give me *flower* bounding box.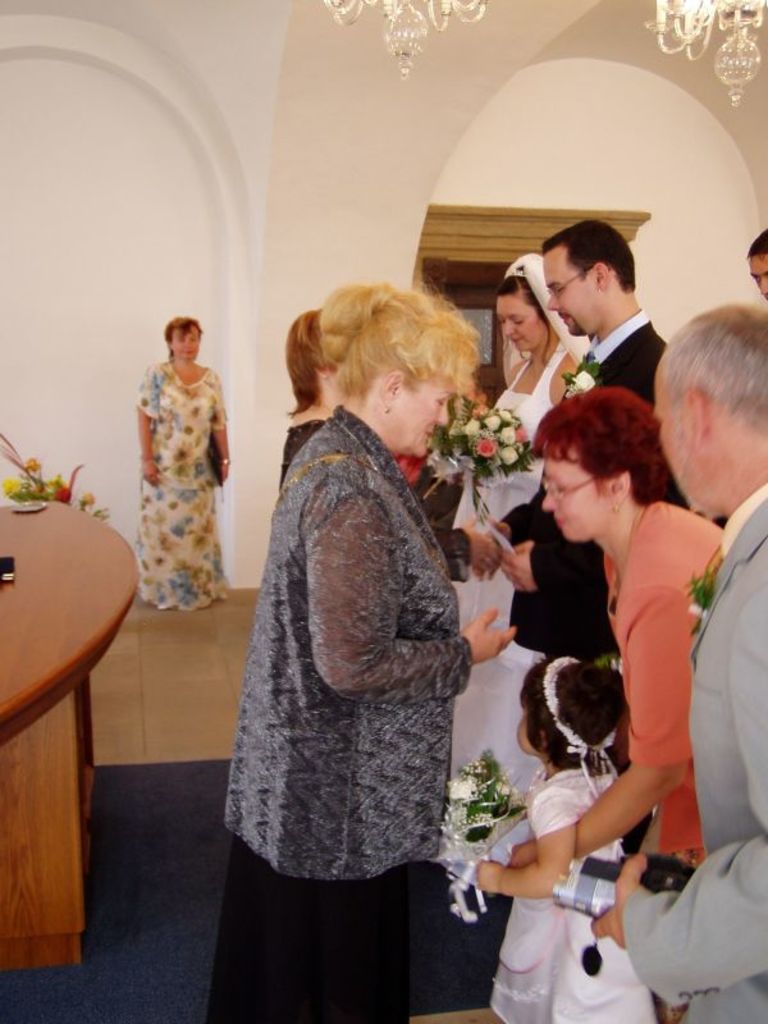
475, 442, 498, 460.
